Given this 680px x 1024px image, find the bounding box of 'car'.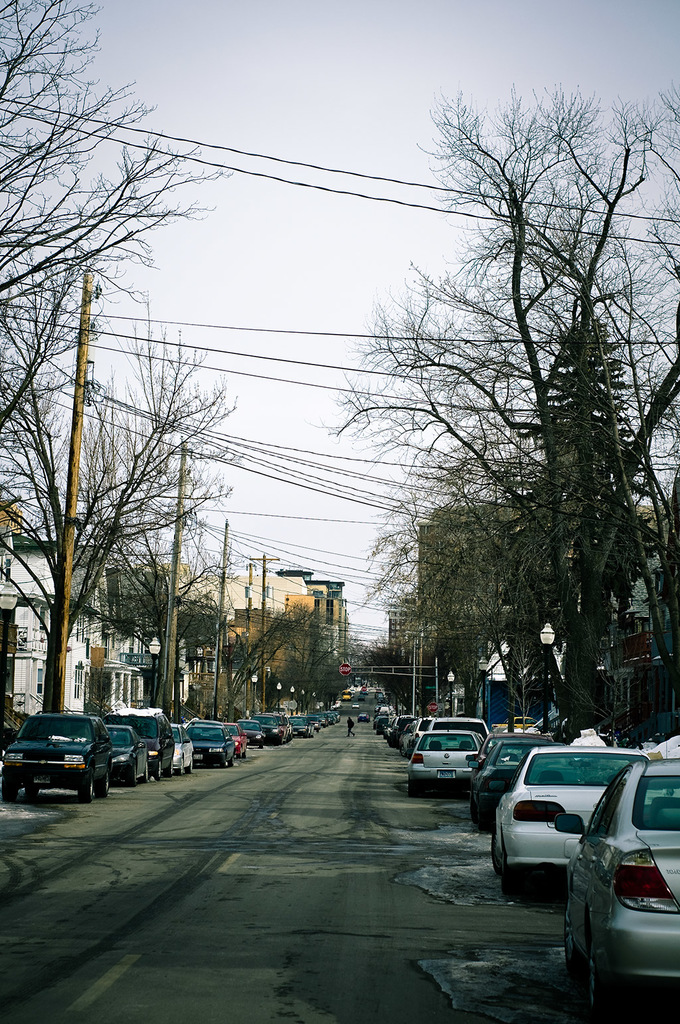
173/721/197/768.
